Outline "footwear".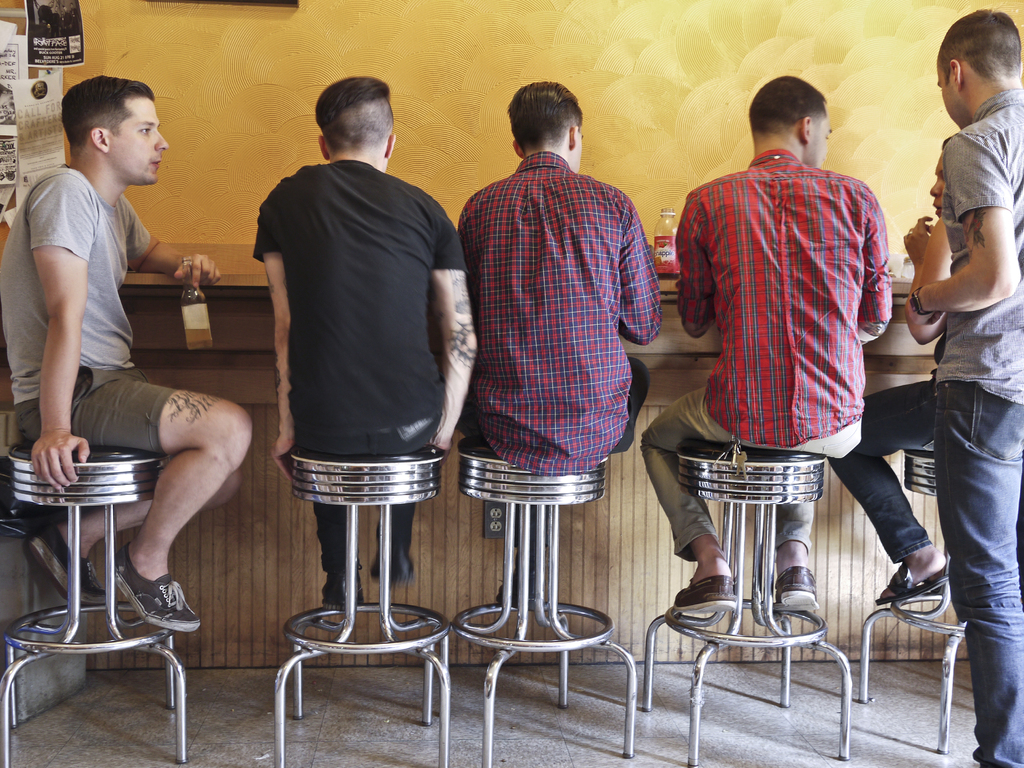
Outline: crop(674, 574, 740, 612).
